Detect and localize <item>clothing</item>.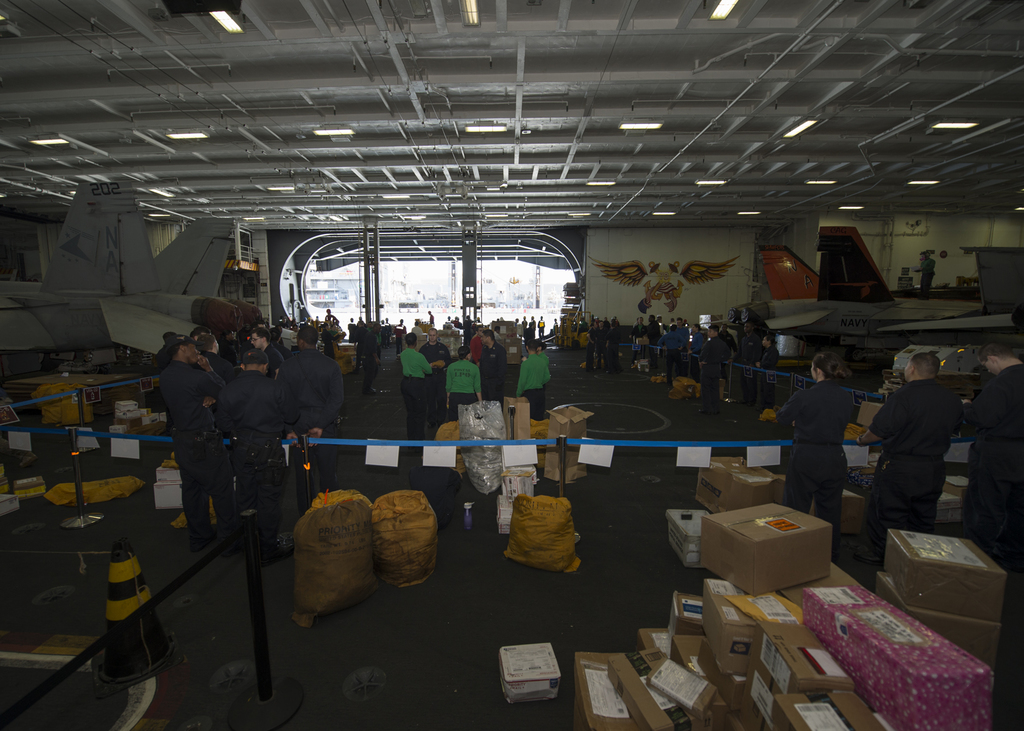
Localized at [972,364,1023,566].
